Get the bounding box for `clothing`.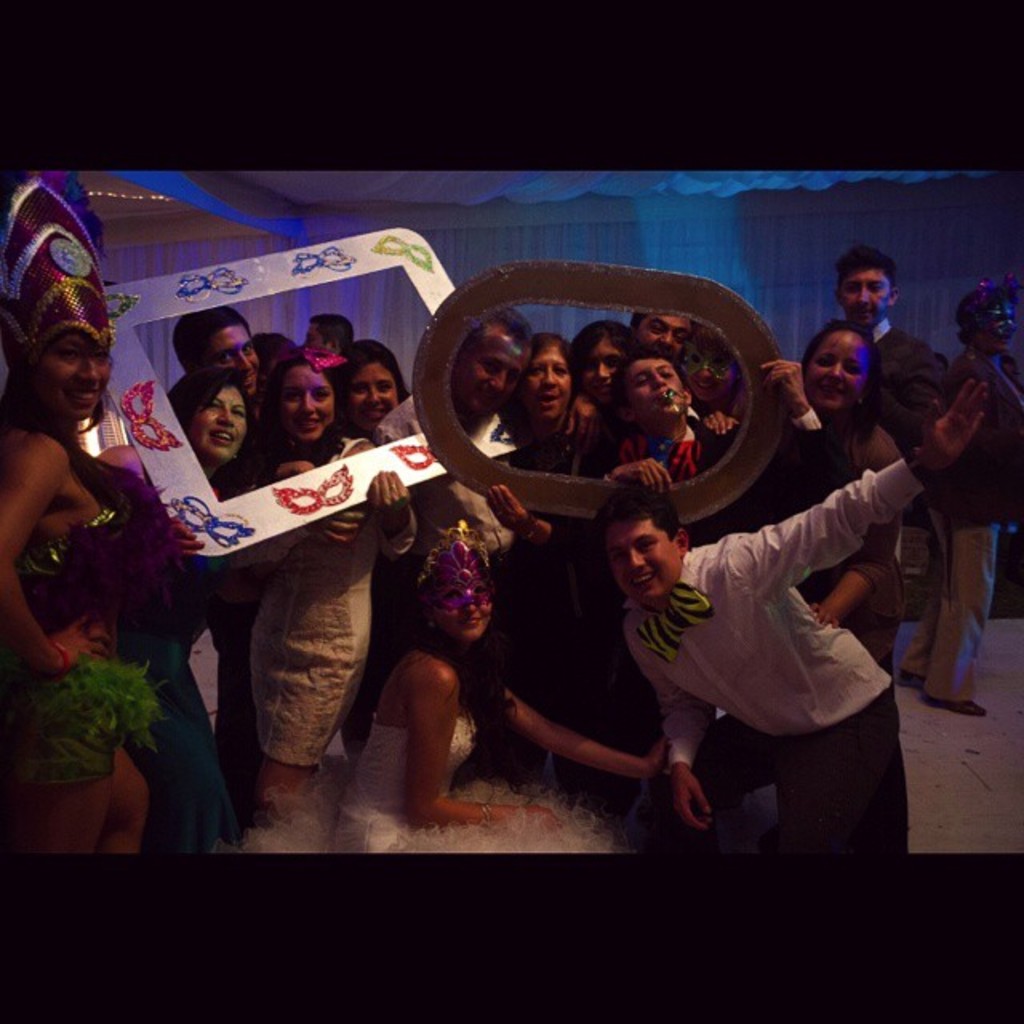
bbox=[630, 446, 955, 856].
